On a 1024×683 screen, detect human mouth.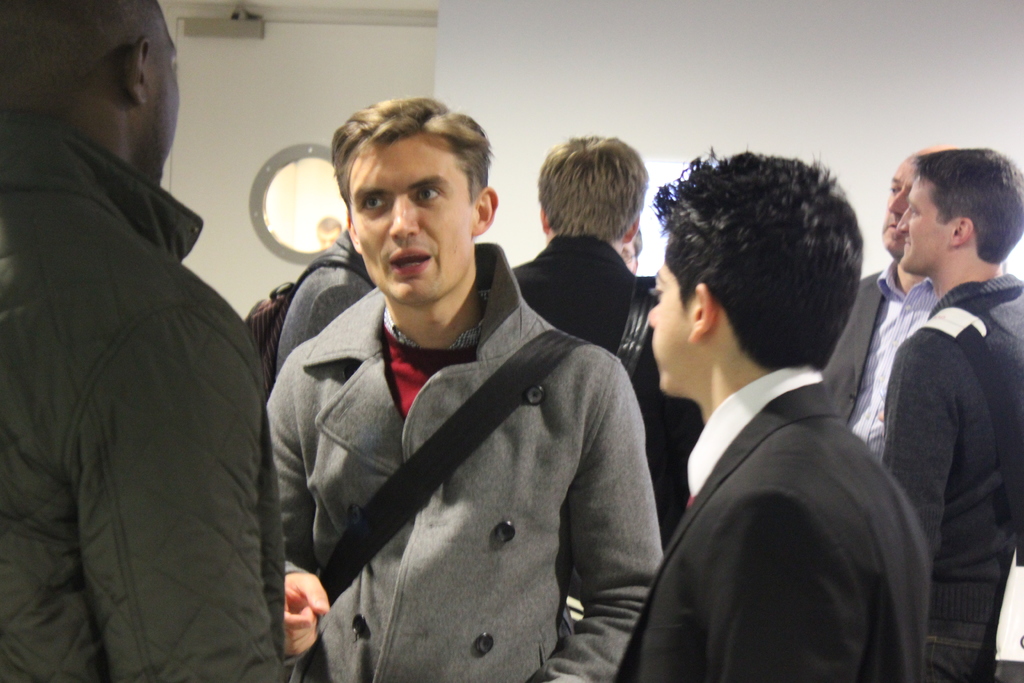
[381,237,435,279].
